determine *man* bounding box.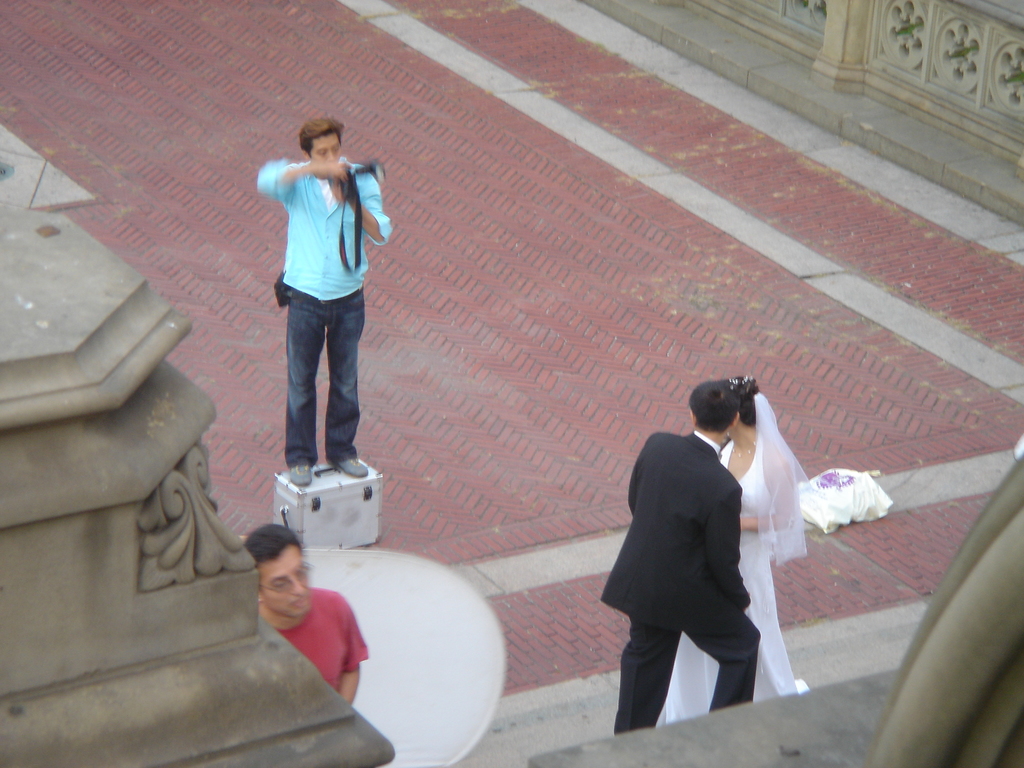
Determined: 241/518/369/706.
